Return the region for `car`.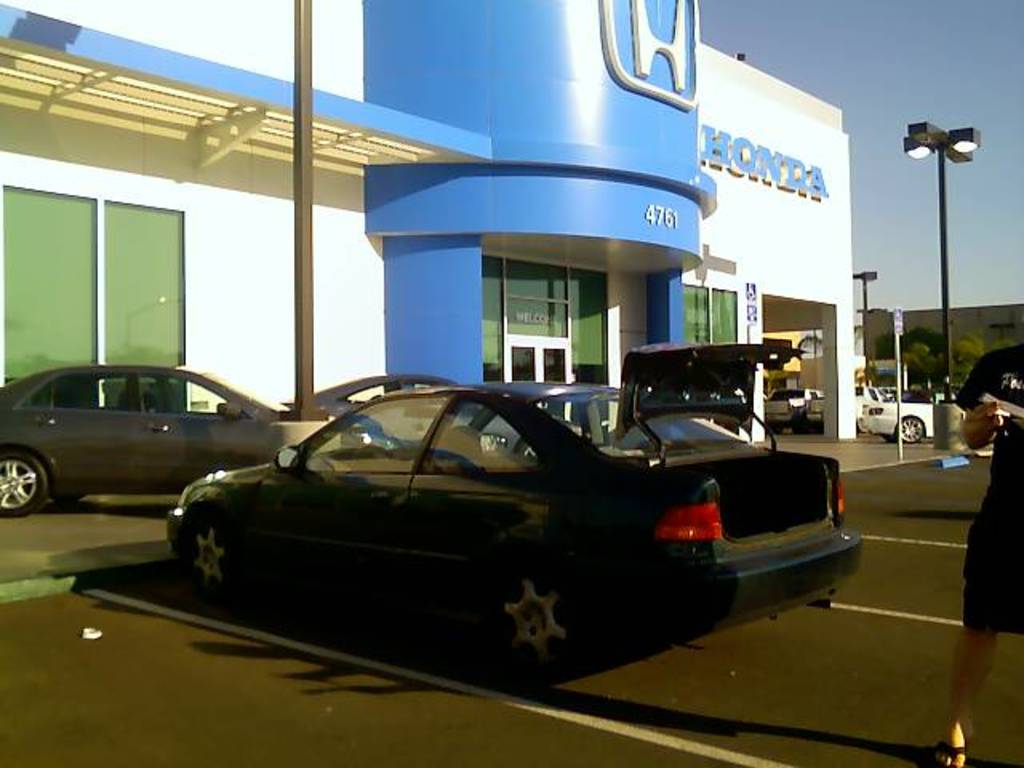
(166,342,862,672).
